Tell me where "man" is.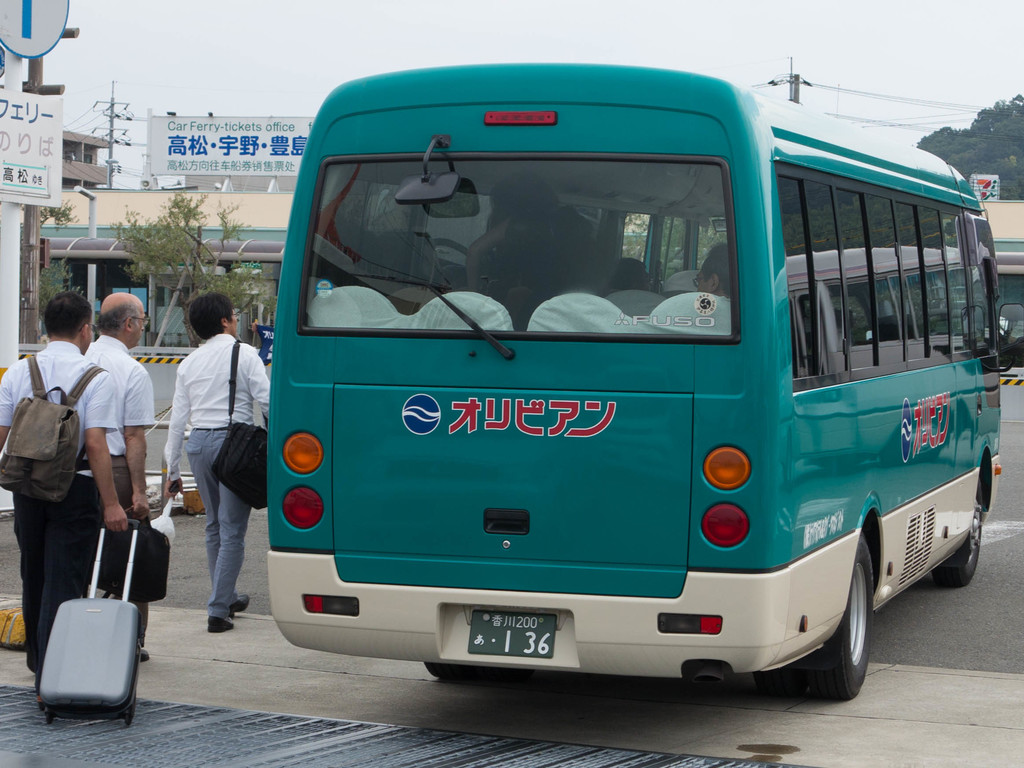
"man" is at box(0, 292, 129, 696).
